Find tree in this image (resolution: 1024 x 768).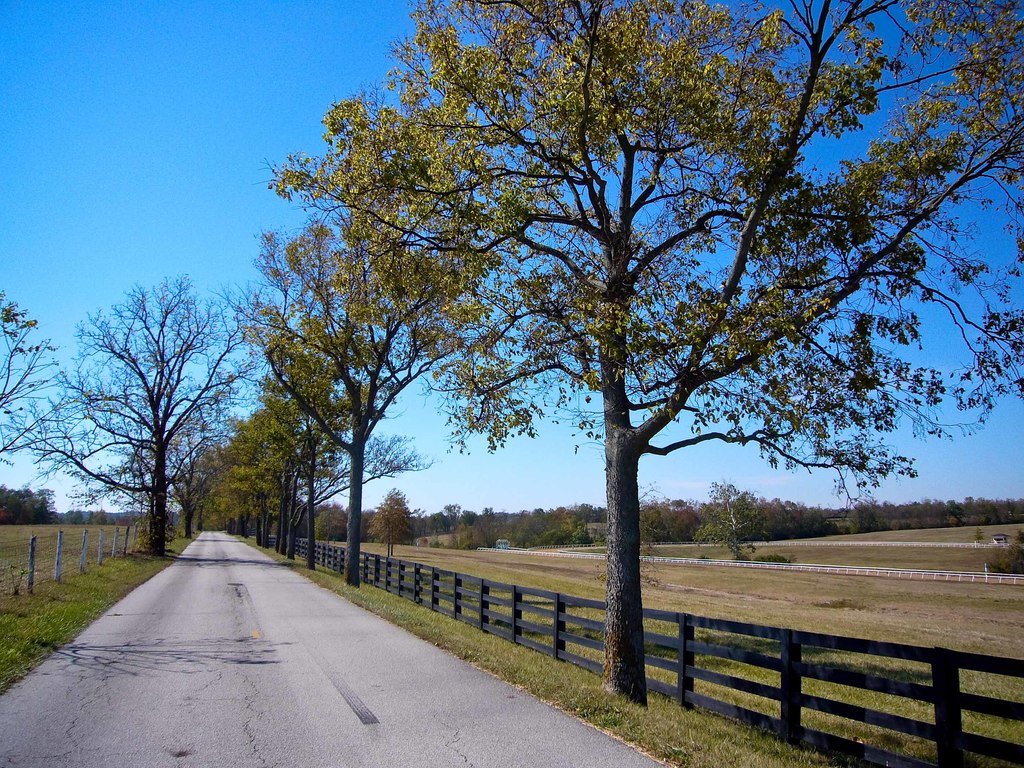
<box>165,511,186,526</box>.
